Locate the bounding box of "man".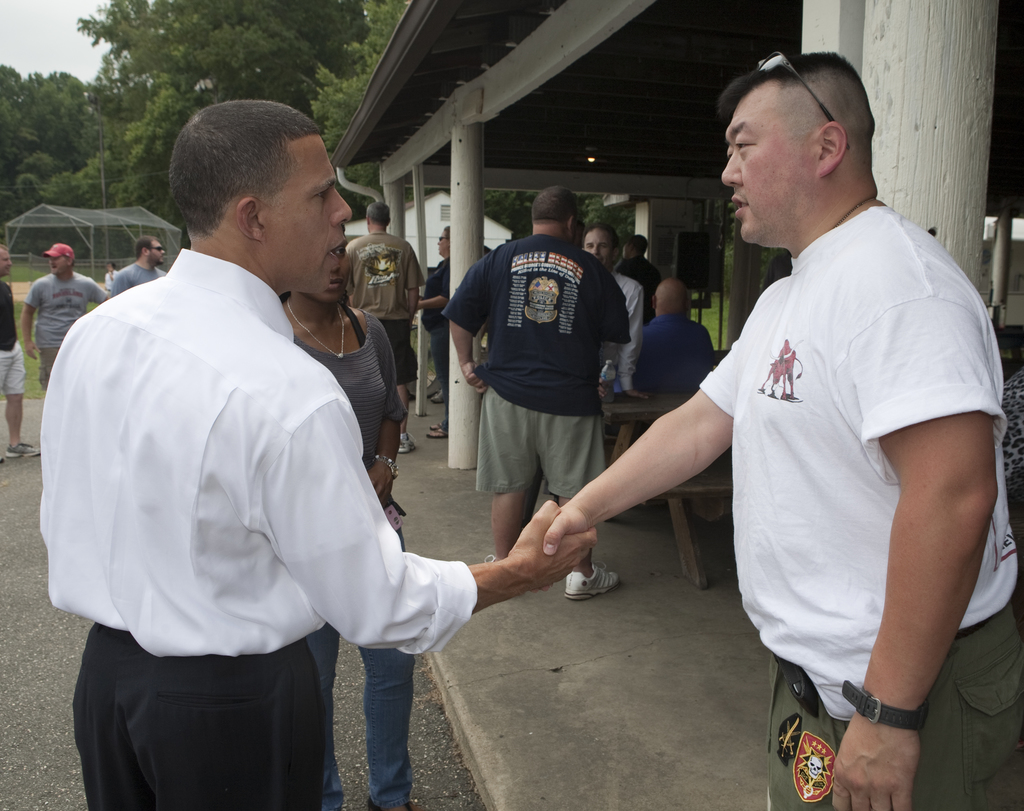
Bounding box: pyautogui.locateOnScreen(577, 221, 648, 472).
